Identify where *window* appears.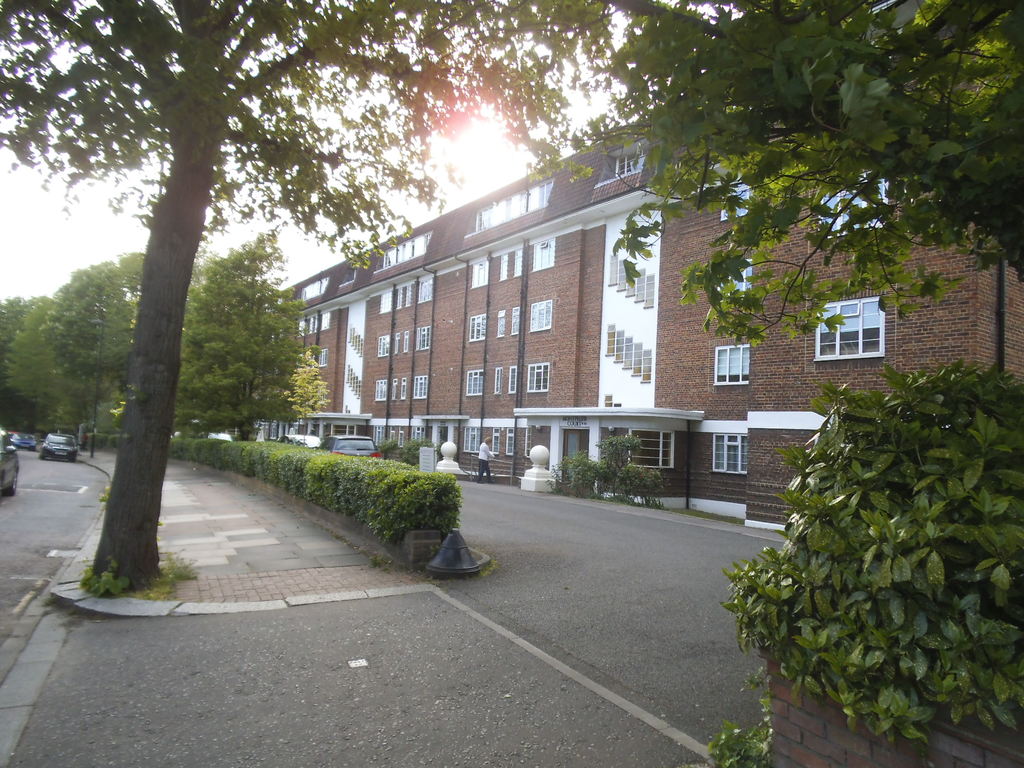
Appears at 361/424/392/445.
